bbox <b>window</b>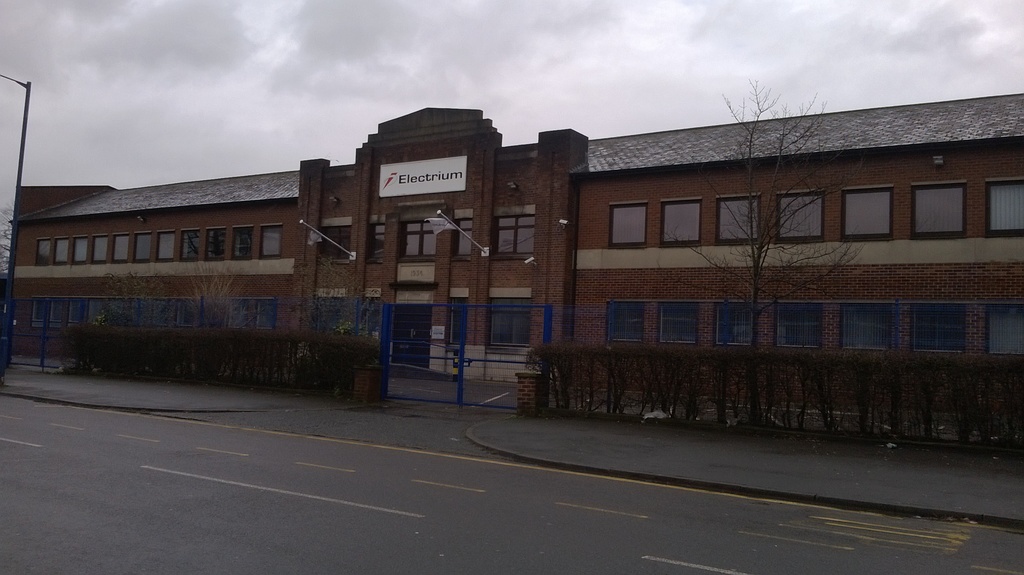
rect(56, 239, 73, 262)
